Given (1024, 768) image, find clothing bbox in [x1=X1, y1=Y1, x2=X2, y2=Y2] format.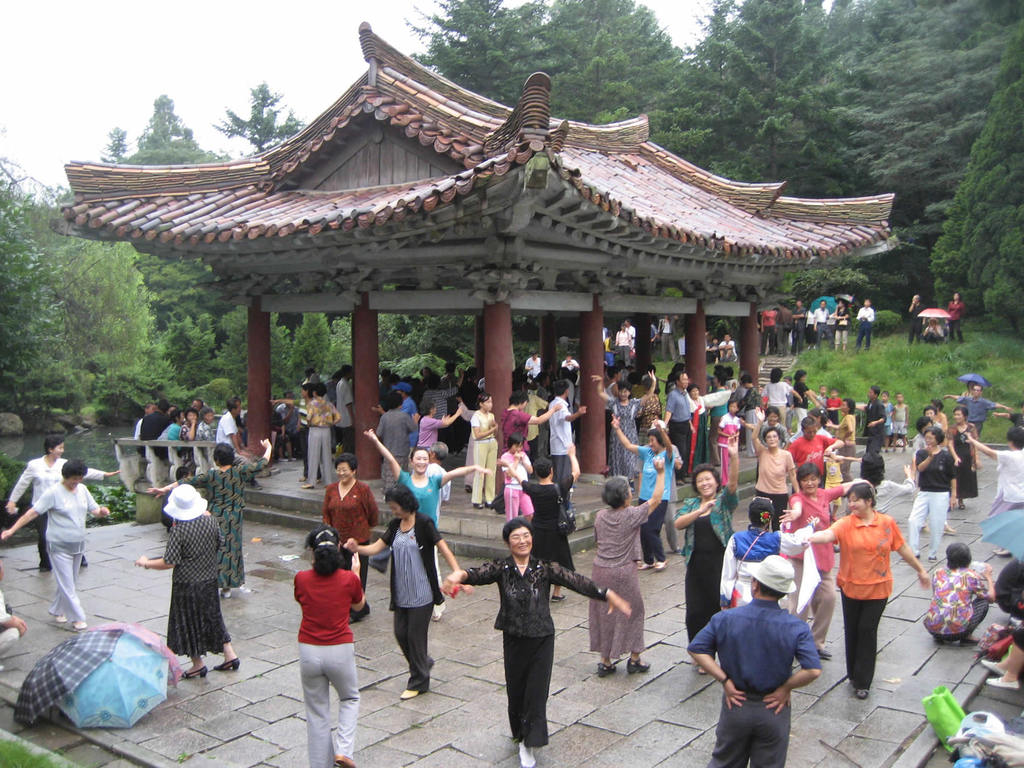
[x1=892, y1=409, x2=902, y2=440].
